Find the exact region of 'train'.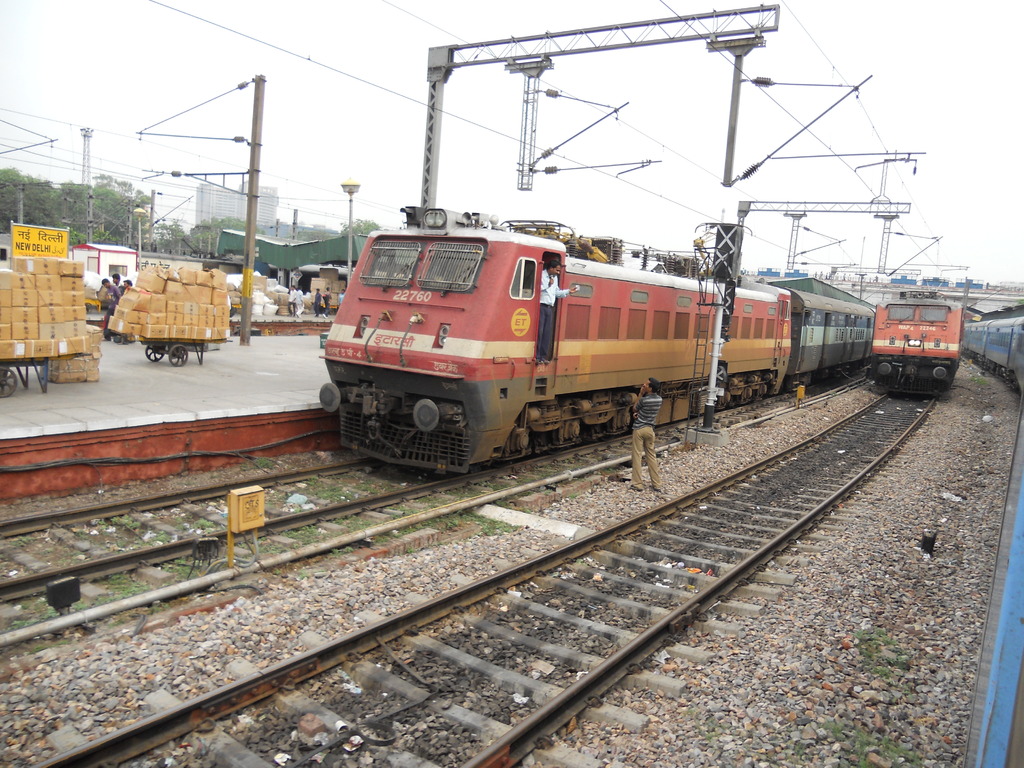
Exact region: rect(310, 199, 872, 471).
